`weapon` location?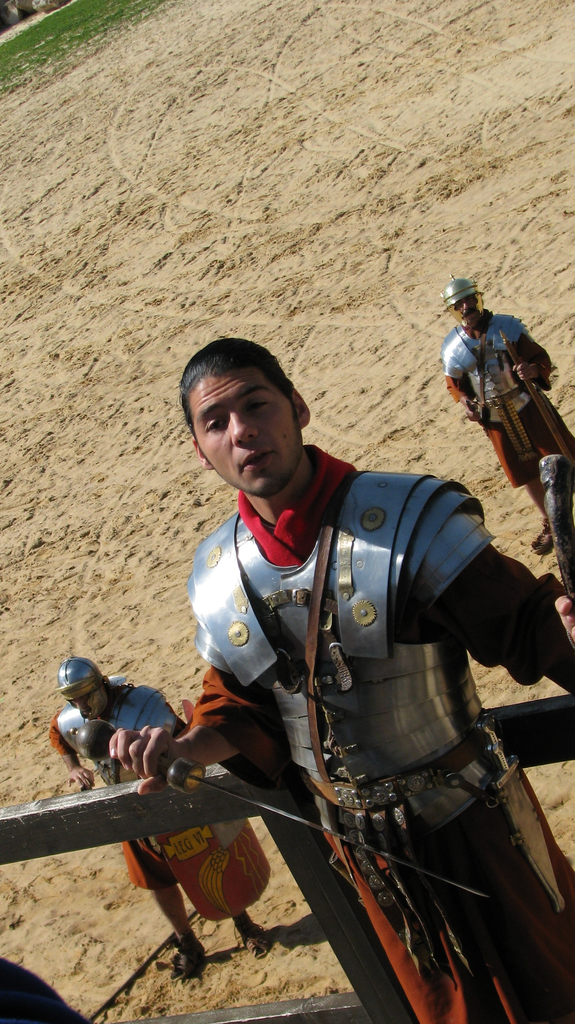
(72, 713, 499, 903)
